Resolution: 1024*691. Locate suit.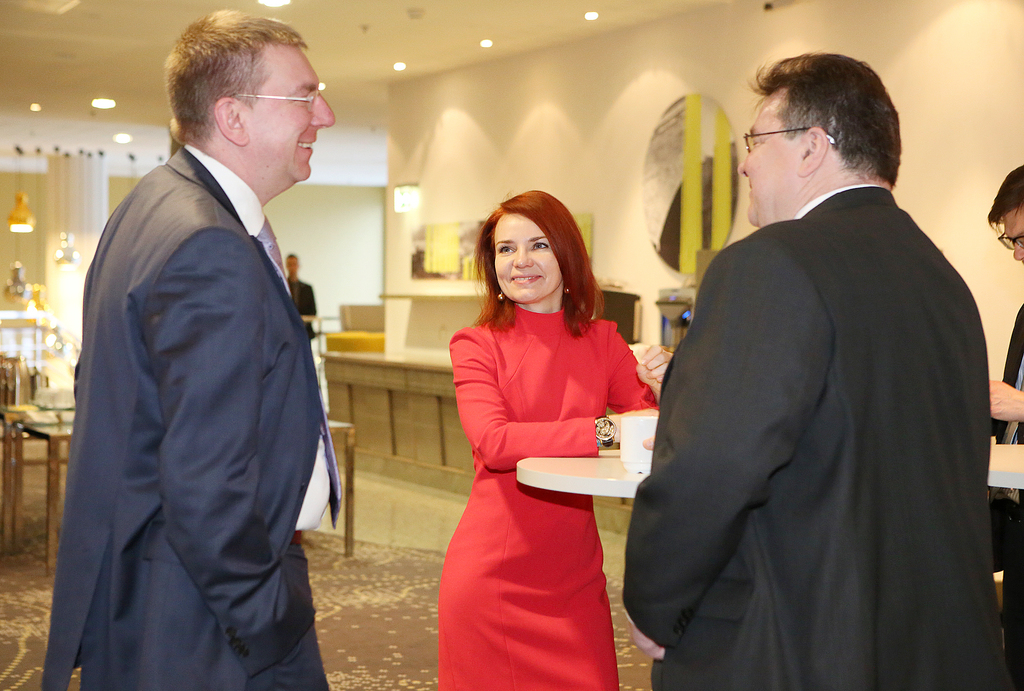
{"x1": 625, "y1": 177, "x2": 1011, "y2": 690}.
